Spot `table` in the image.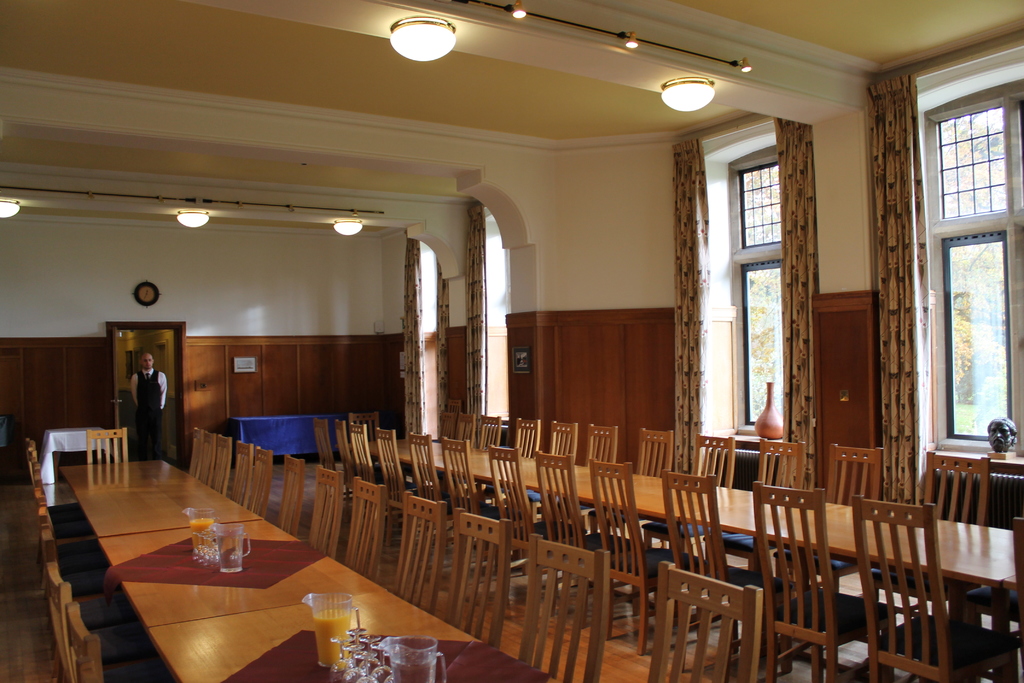
`table` found at l=96, t=521, r=381, b=629.
